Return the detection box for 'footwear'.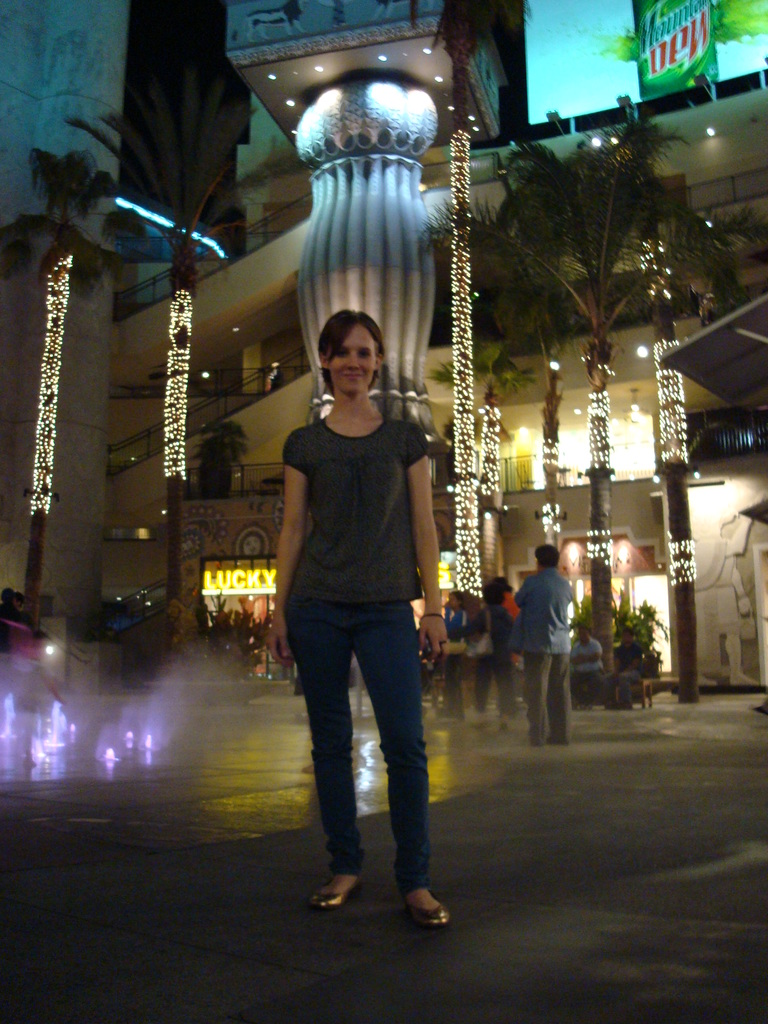
(749,705,767,717).
